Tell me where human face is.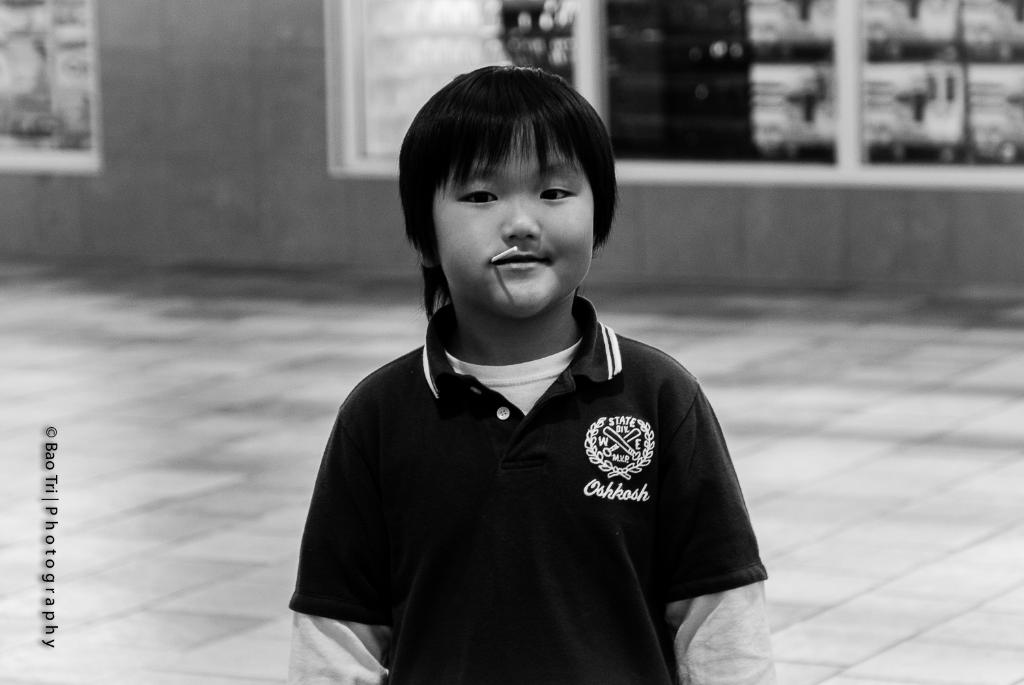
human face is at <bbox>434, 121, 593, 325</bbox>.
